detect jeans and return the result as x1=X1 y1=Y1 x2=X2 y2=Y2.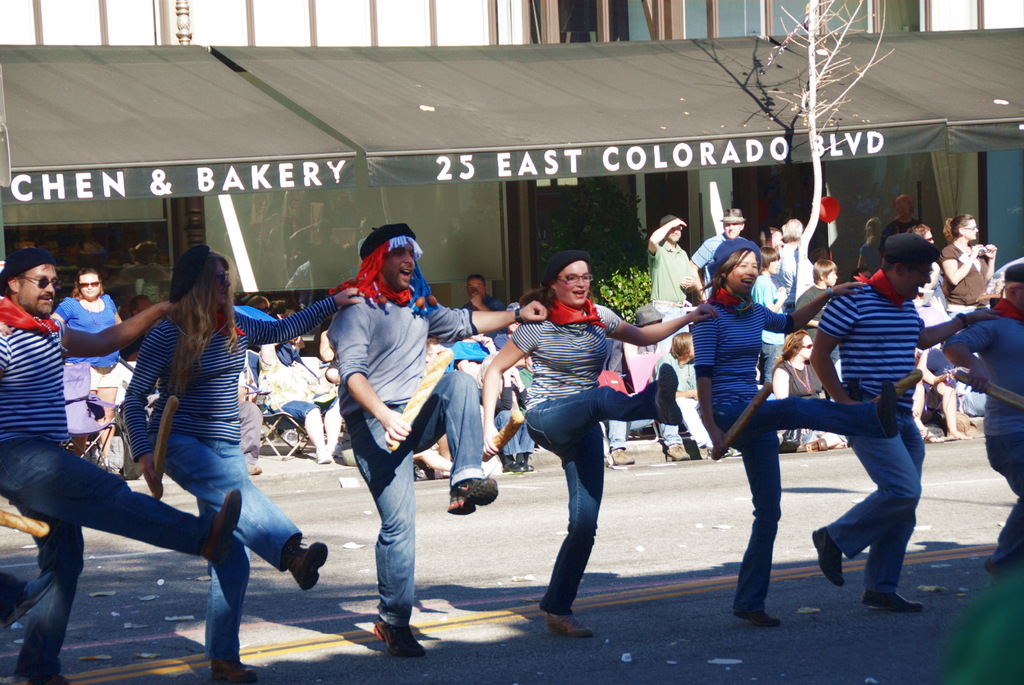
x1=518 y1=380 x2=657 y2=613.
